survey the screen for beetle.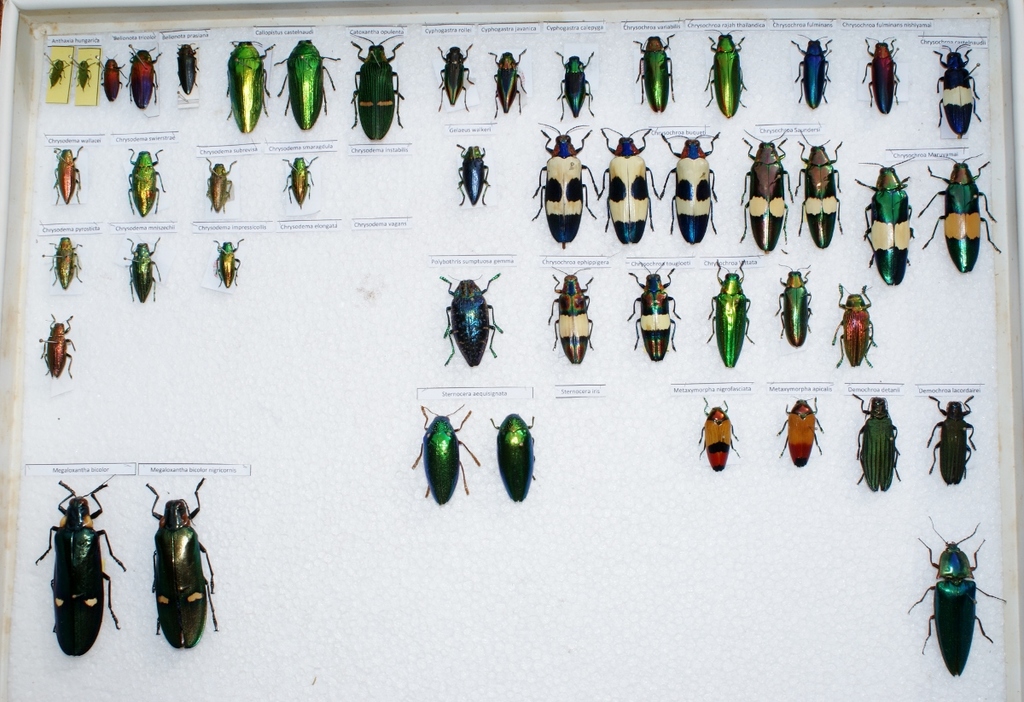
Survey found: left=779, top=266, right=811, bottom=342.
